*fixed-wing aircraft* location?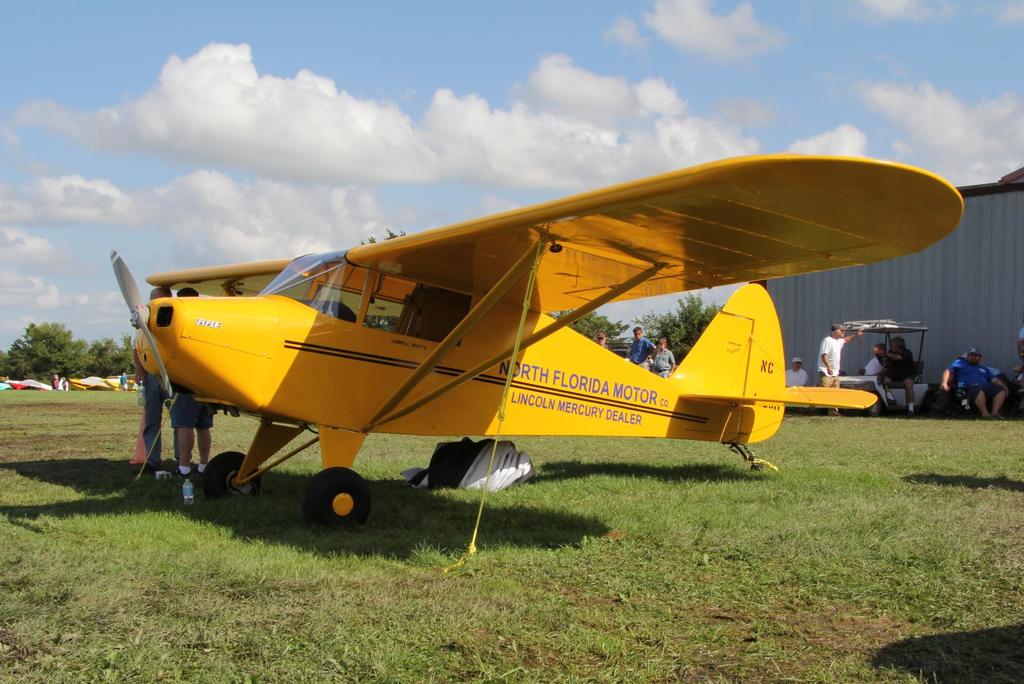
rect(109, 147, 967, 539)
